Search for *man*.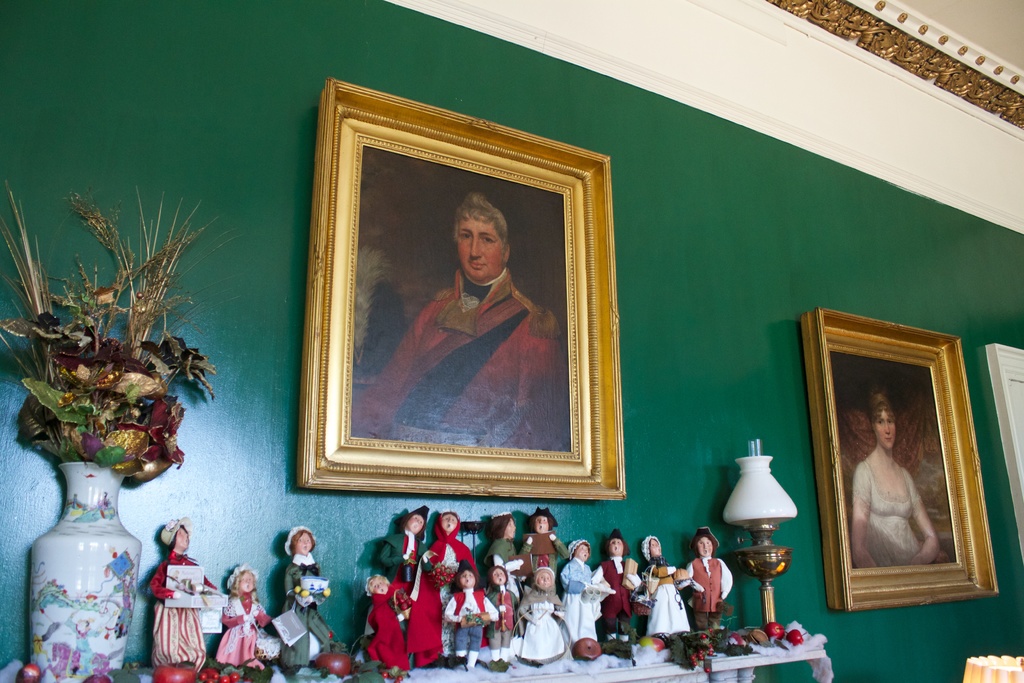
Found at bbox=(398, 192, 566, 441).
